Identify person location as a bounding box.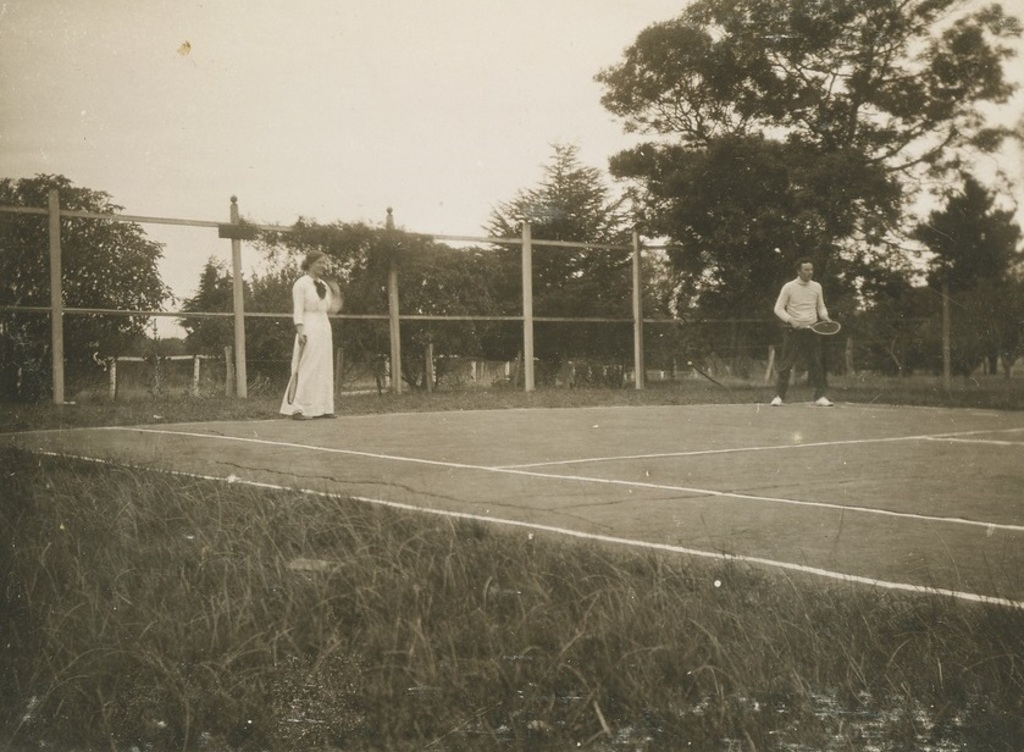
(278,248,336,419).
